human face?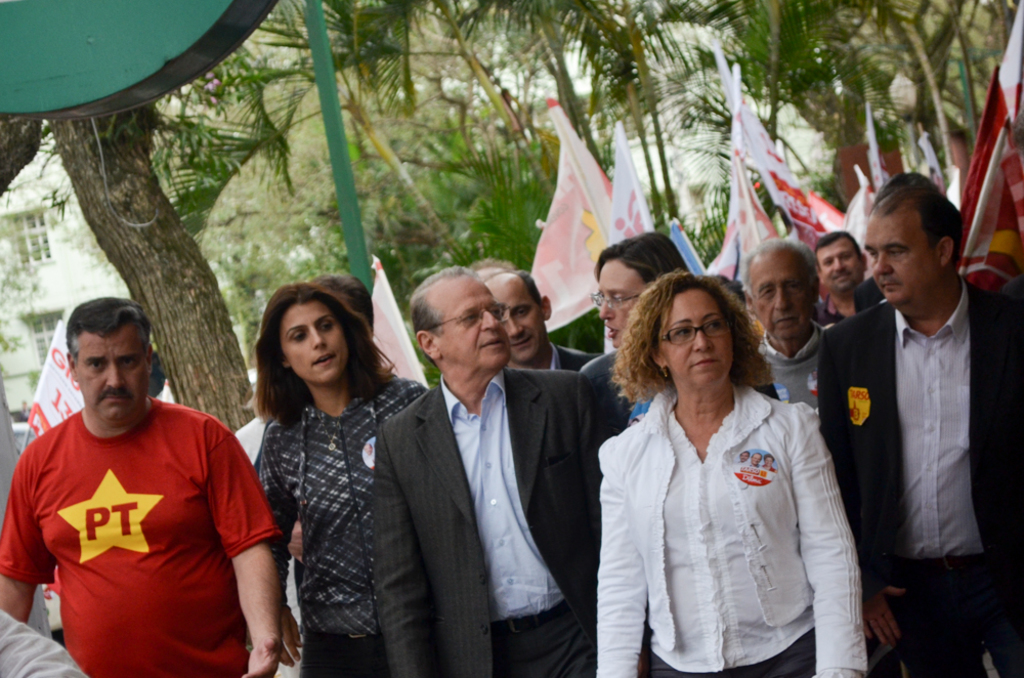
box(755, 247, 815, 343)
